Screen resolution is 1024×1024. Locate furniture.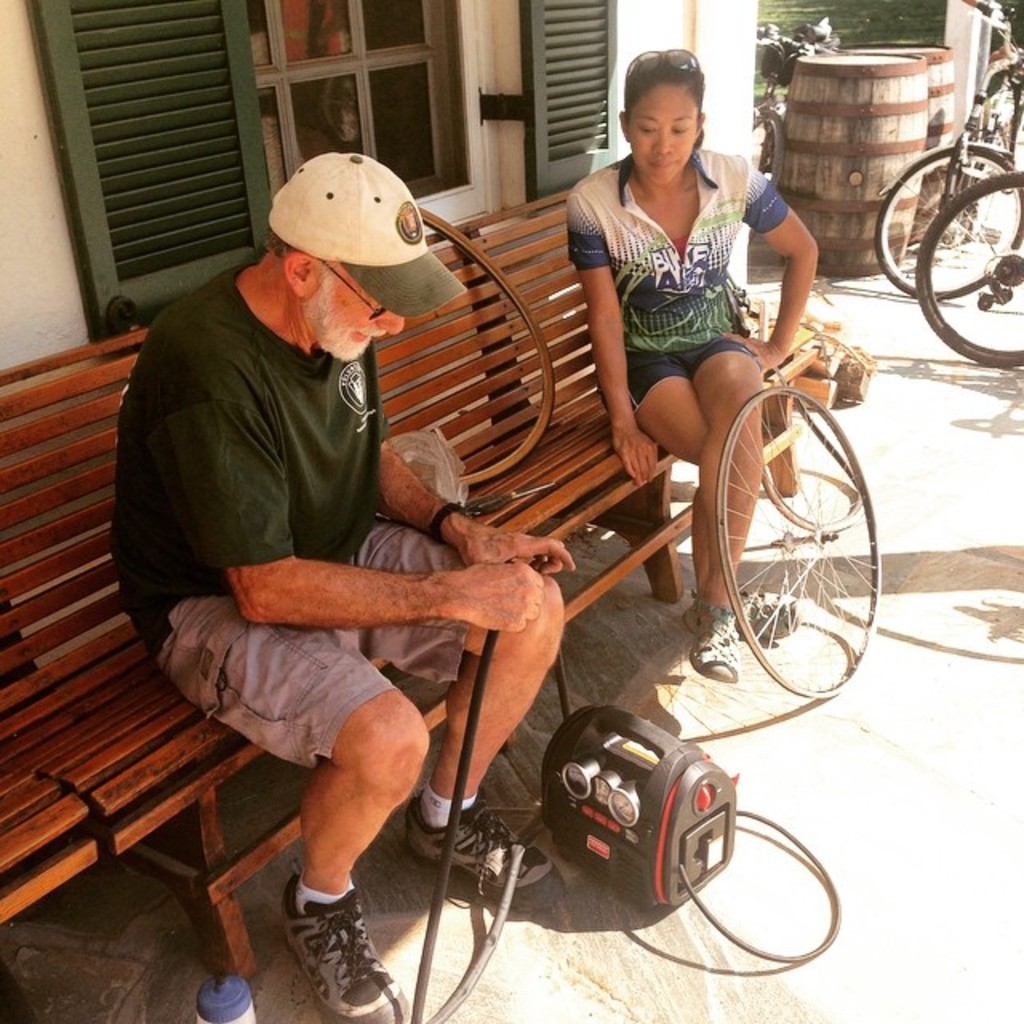
bbox=(0, 176, 826, 982).
